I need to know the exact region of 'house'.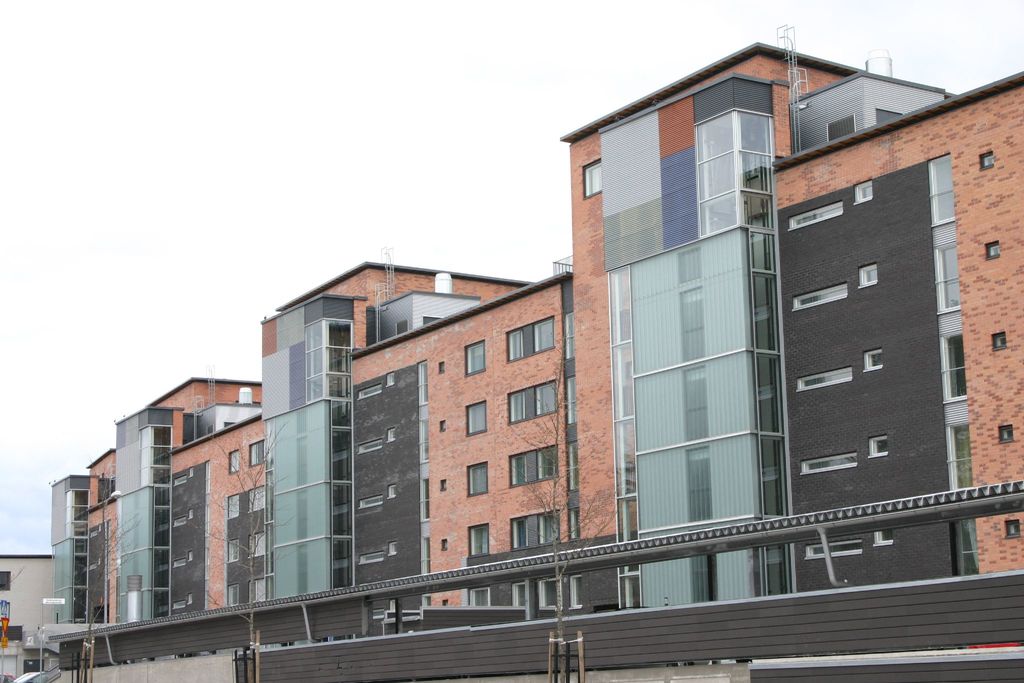
Region: [left=0, top=552, right=50, bottom=682].
